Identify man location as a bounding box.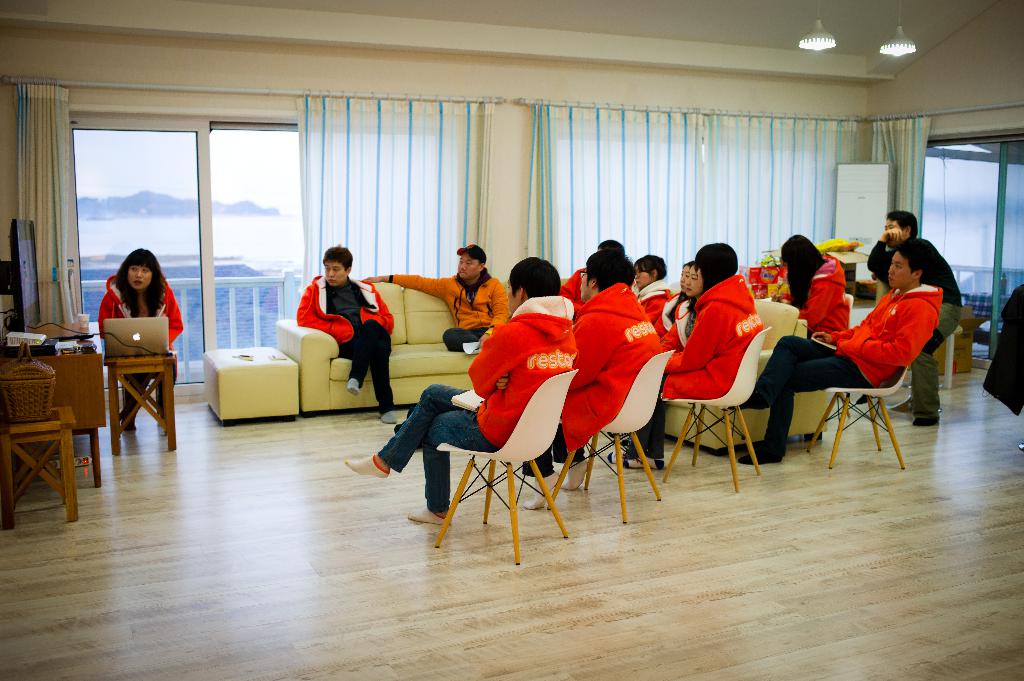
crop(292, 242, 408, 425).
